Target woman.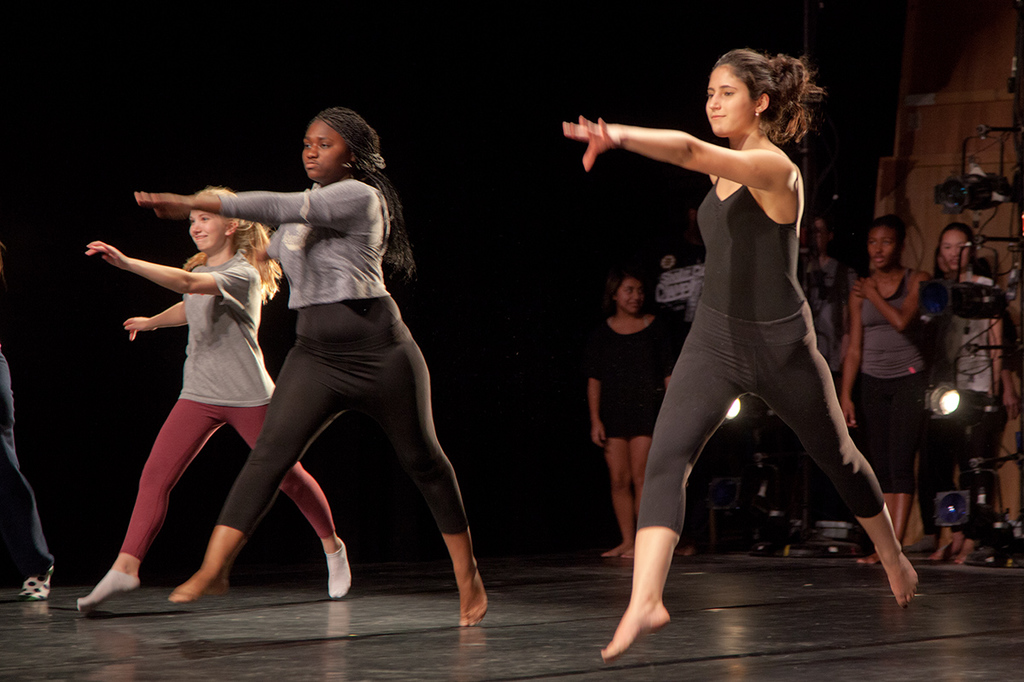
Target region: 842:213:927:564.
